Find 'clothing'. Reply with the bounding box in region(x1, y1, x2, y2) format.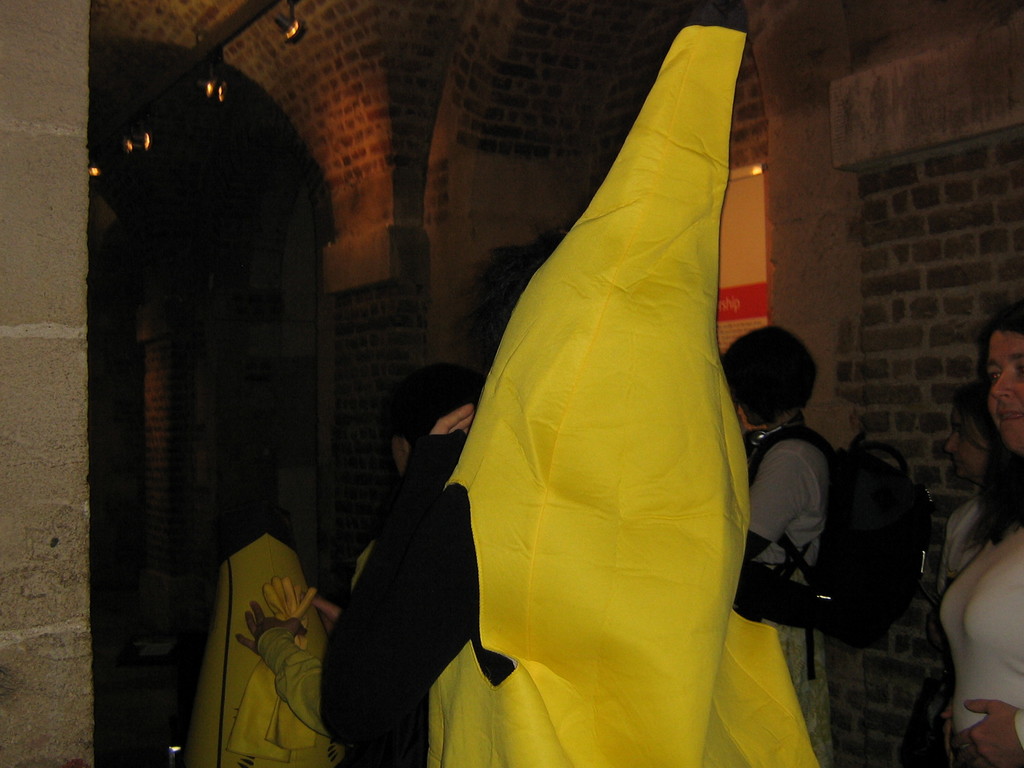
region(255, 531, 380, 753).
